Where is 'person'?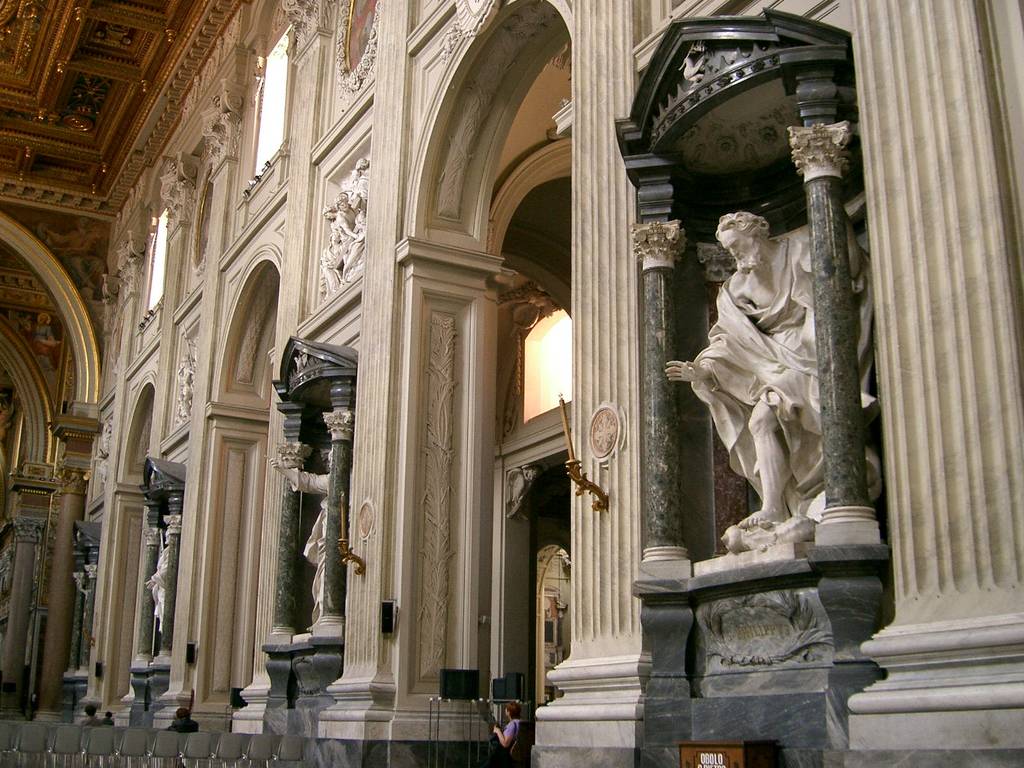
x1=493, y1=703, x2=532, y2=767.
